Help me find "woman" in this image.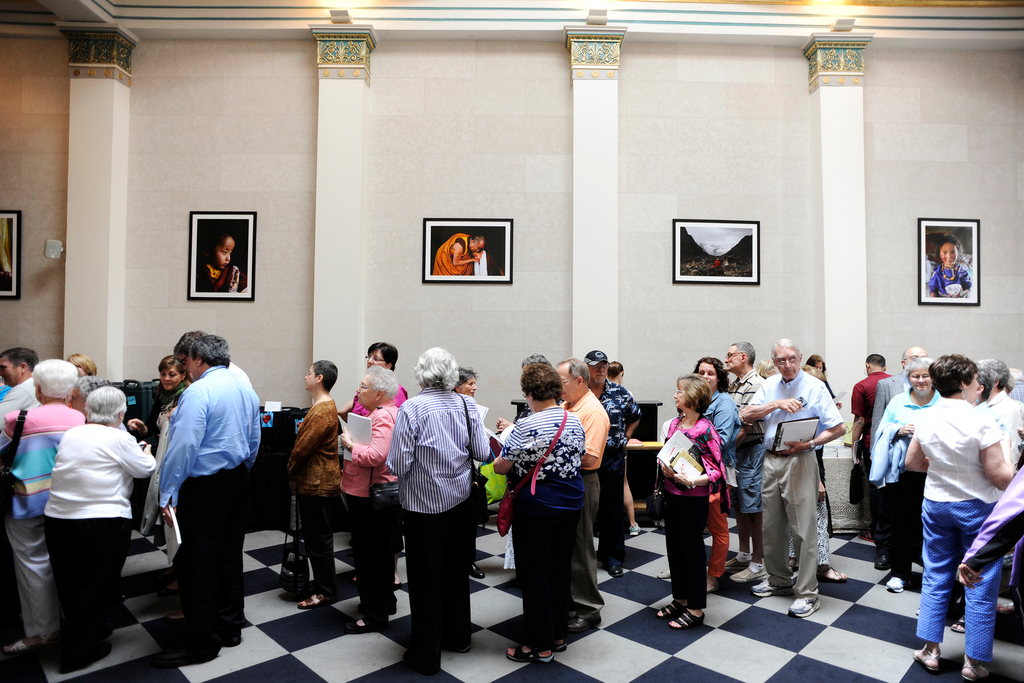
Found it: locate(282, 356, 340, 608).
